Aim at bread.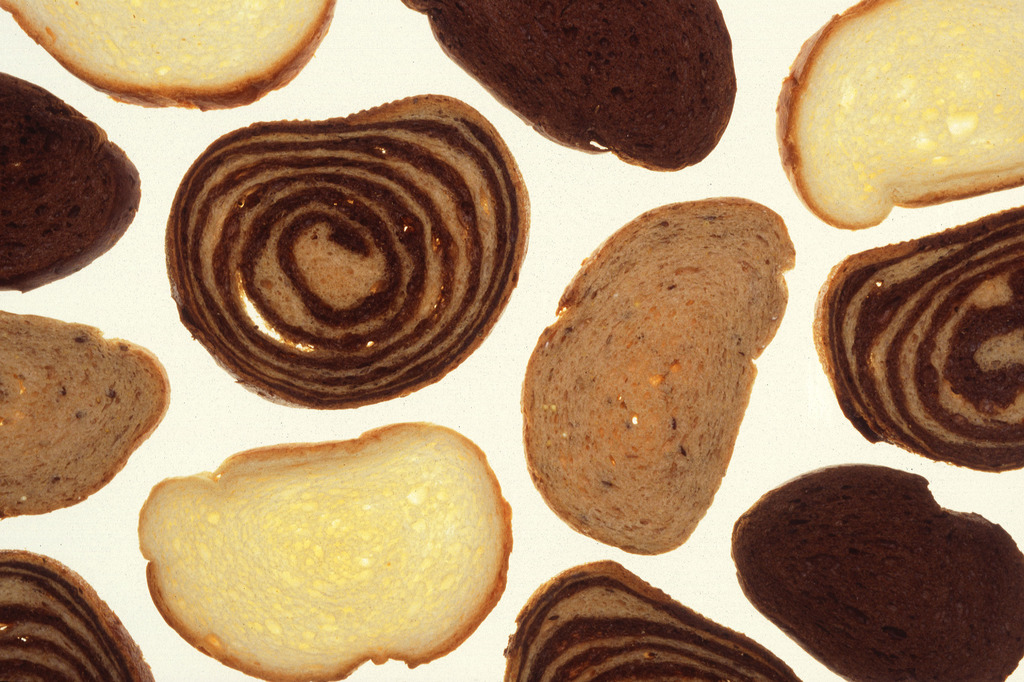
Aimed at bbox(731, 466, 1023, 681).
